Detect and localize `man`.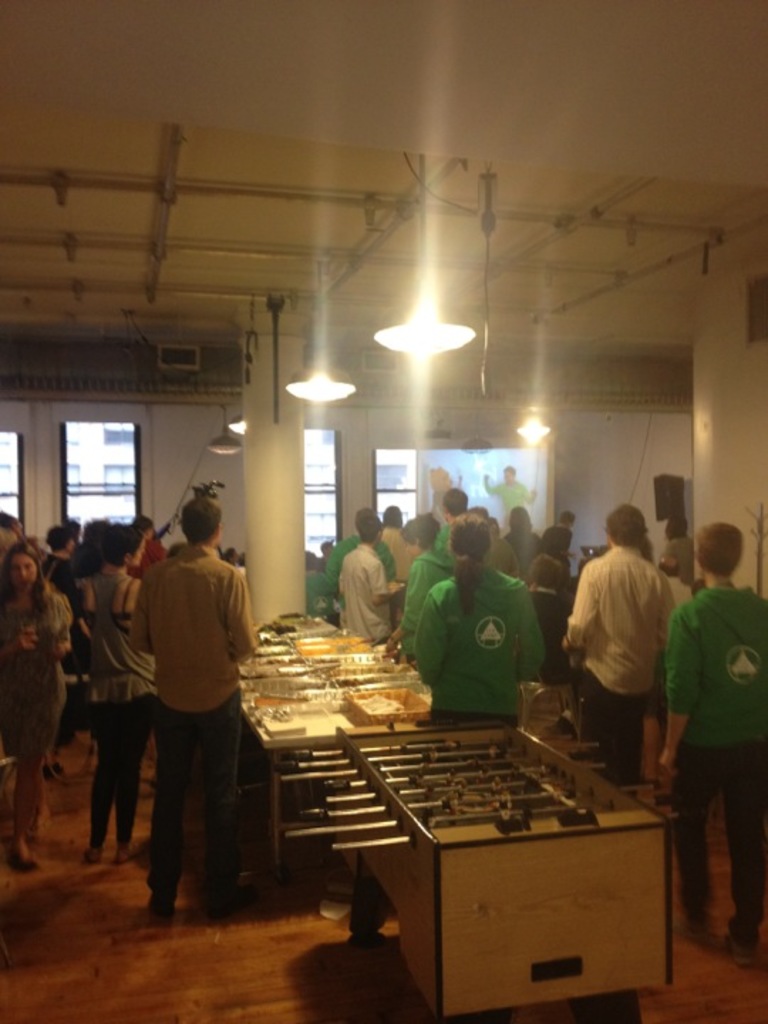
Localized at rect(334, 518, 404, 641).
